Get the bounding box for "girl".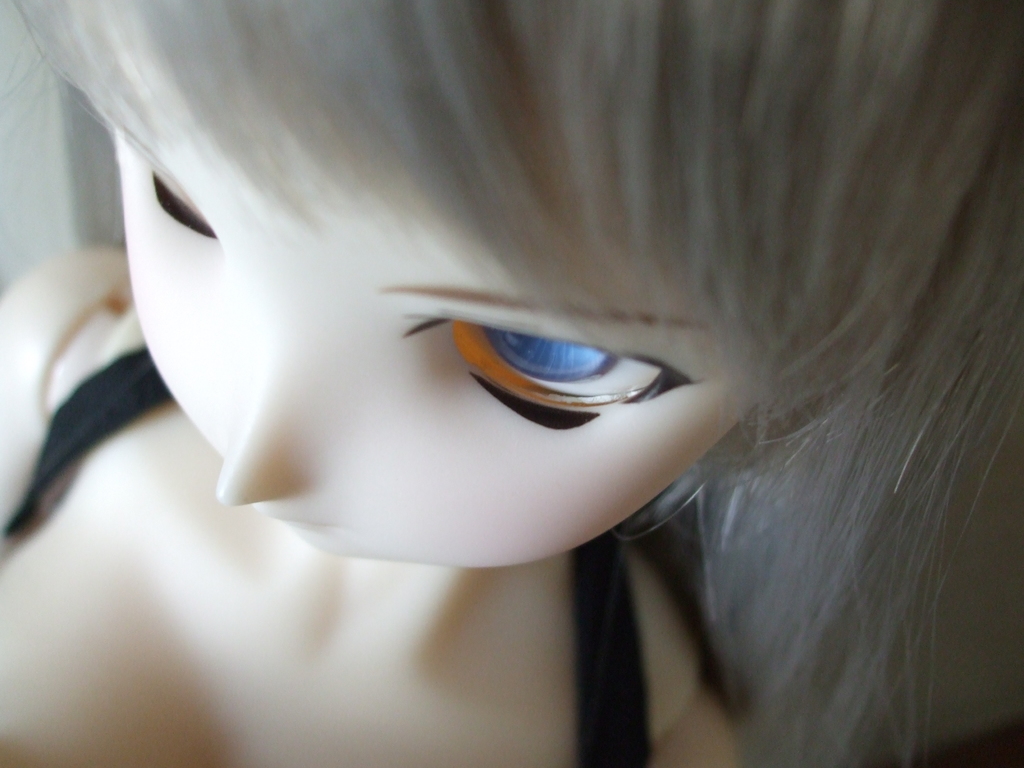
<bbox>0, 0, 1023, 767</bbox>.
